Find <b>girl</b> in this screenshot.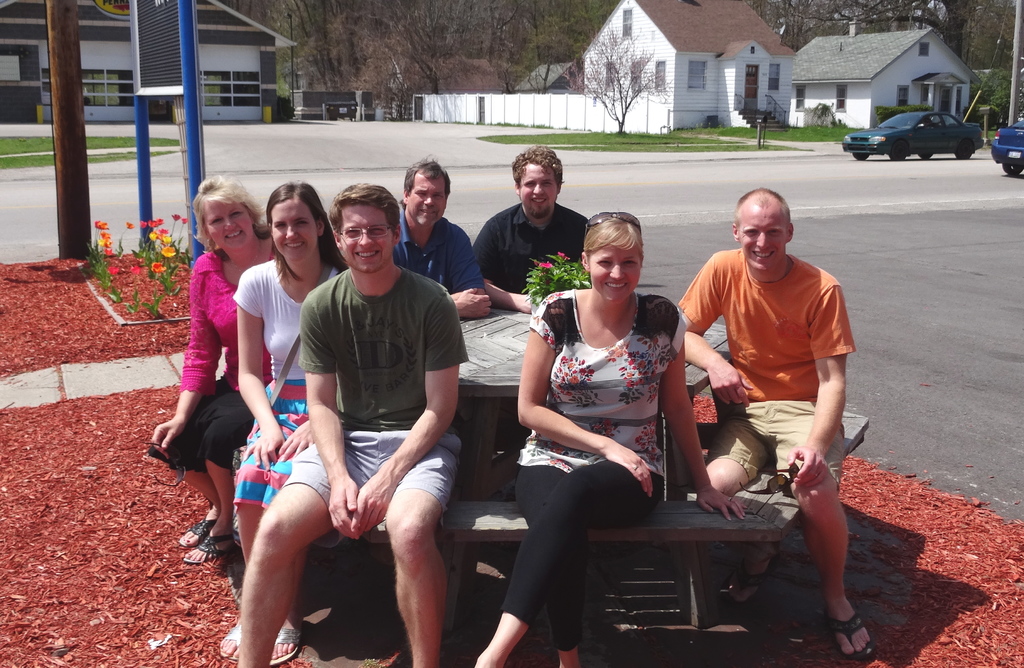
The bounding box for <b>girl</b> is (left=472, top=211, right=745, bottom=667).
